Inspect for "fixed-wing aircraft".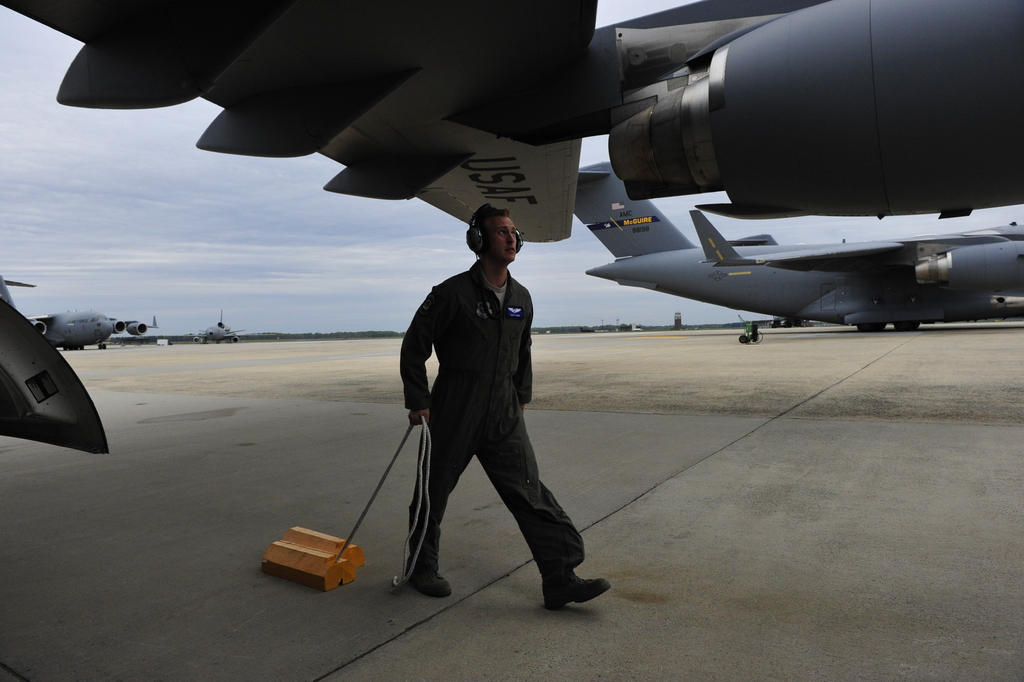
Inspection: box=[198, 310, 247, 345].
